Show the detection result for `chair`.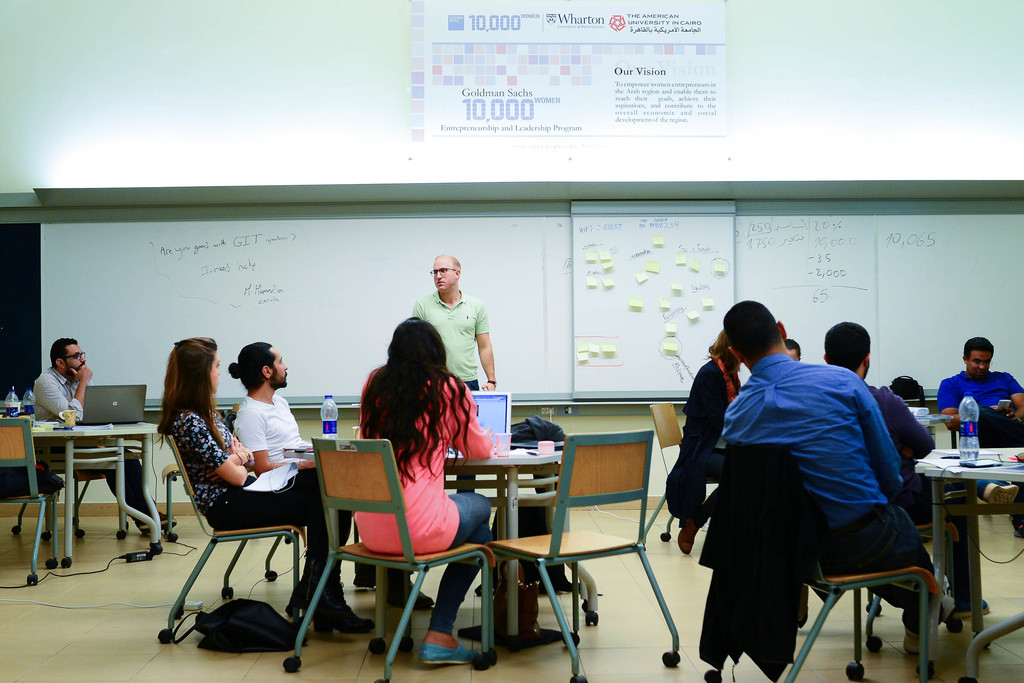
163 462 203 542.
